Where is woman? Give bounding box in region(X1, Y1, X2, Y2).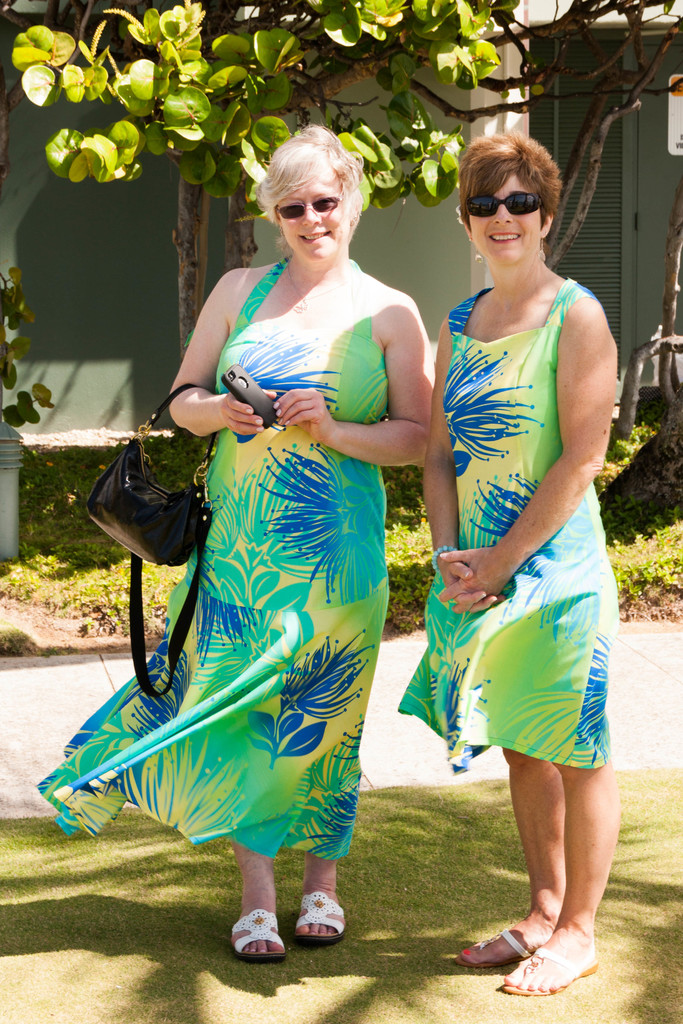
region(397, 130, 618, 996).
